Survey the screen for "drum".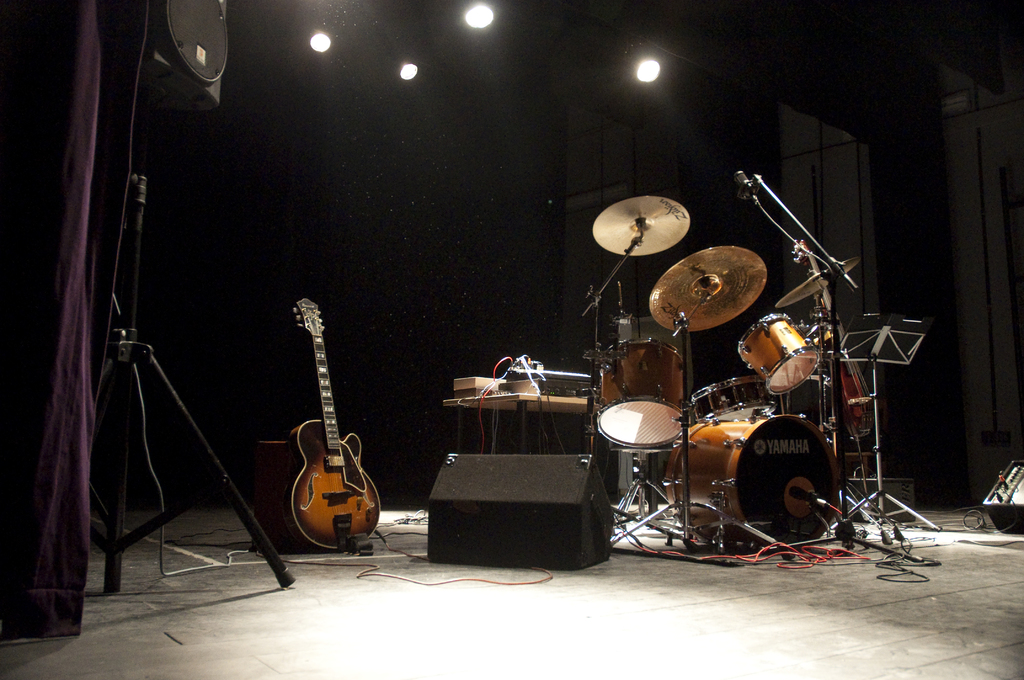
Survey found: locate(593, 339, 688, 448).
